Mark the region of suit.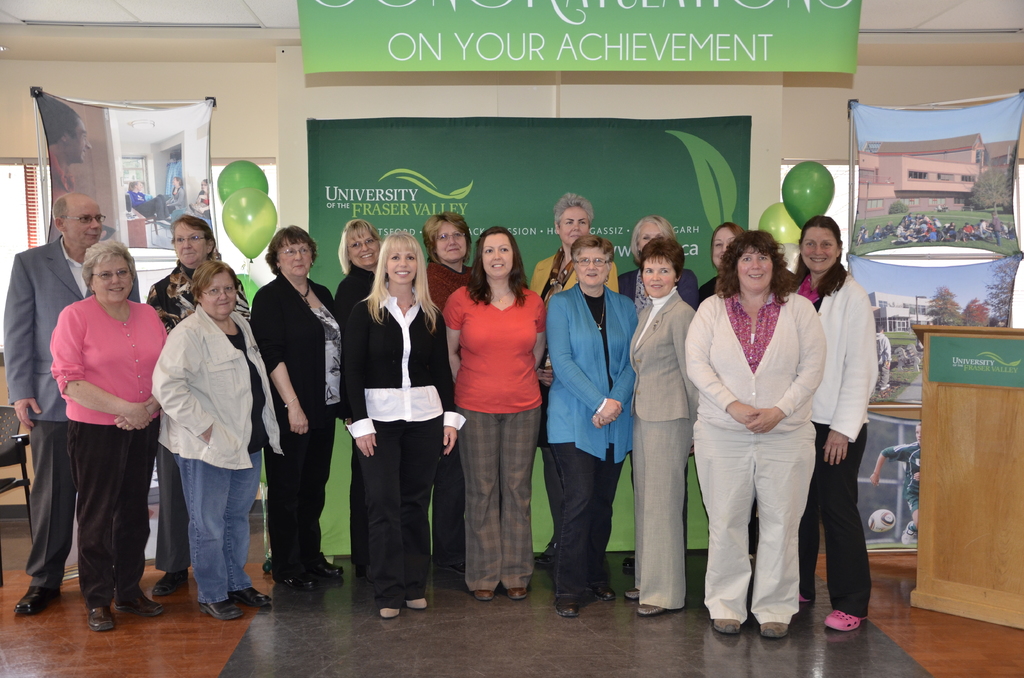
Region: pyautogui.locateOnScreen(673, 245, 845, 641).
